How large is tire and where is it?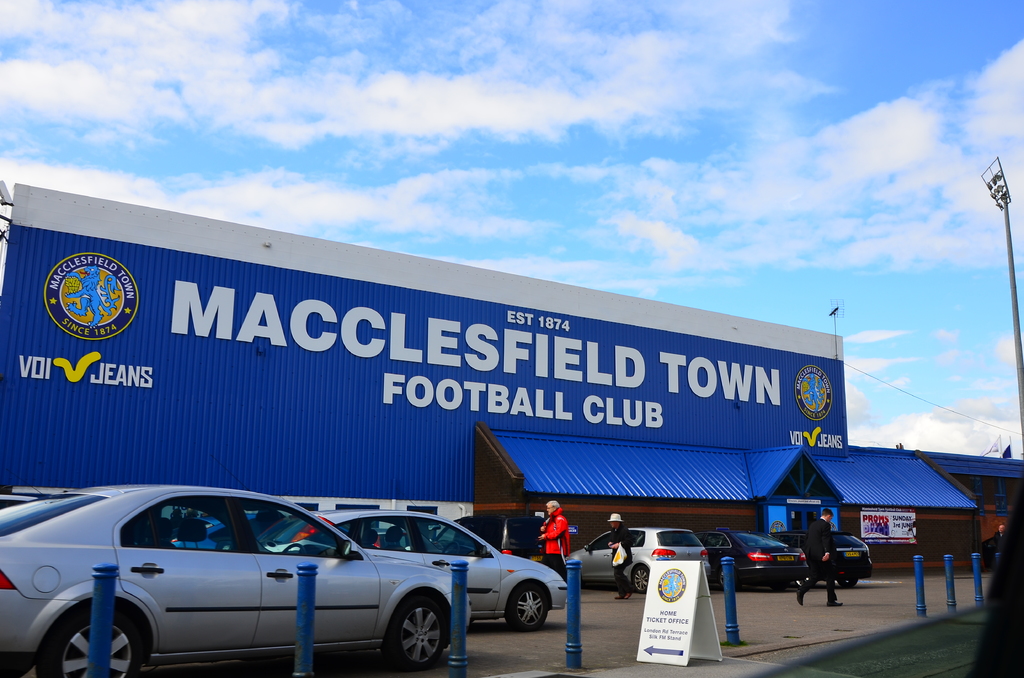
Bounding box: [506,587,547,633].
